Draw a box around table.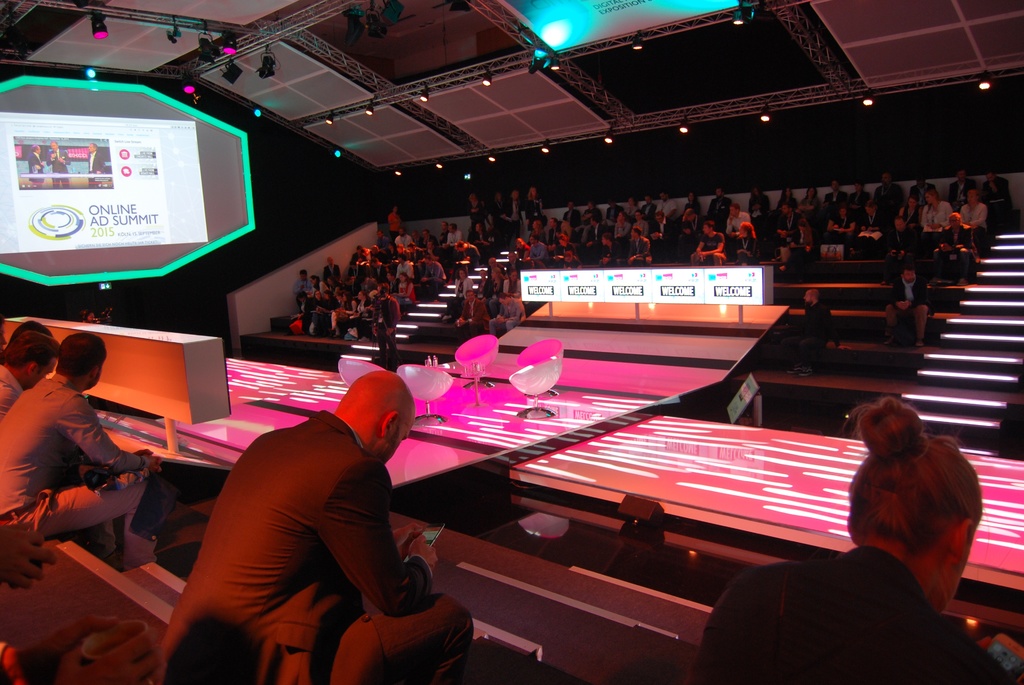
(x1=509, y1=407, x2=1023, y2=614).
